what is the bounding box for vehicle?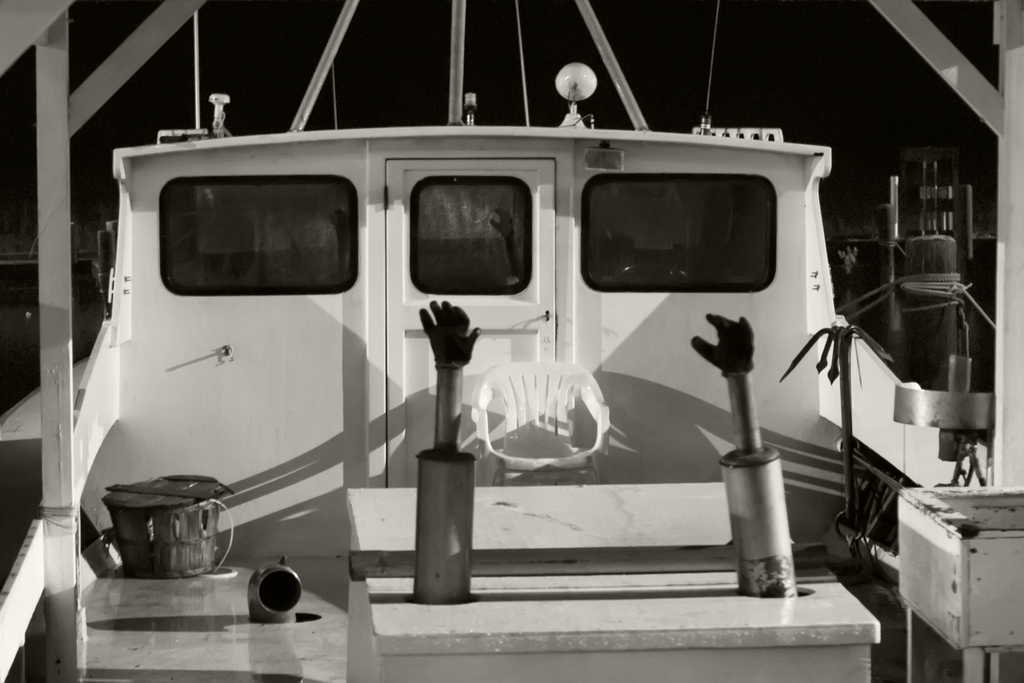
31, 63, 950, 598.
